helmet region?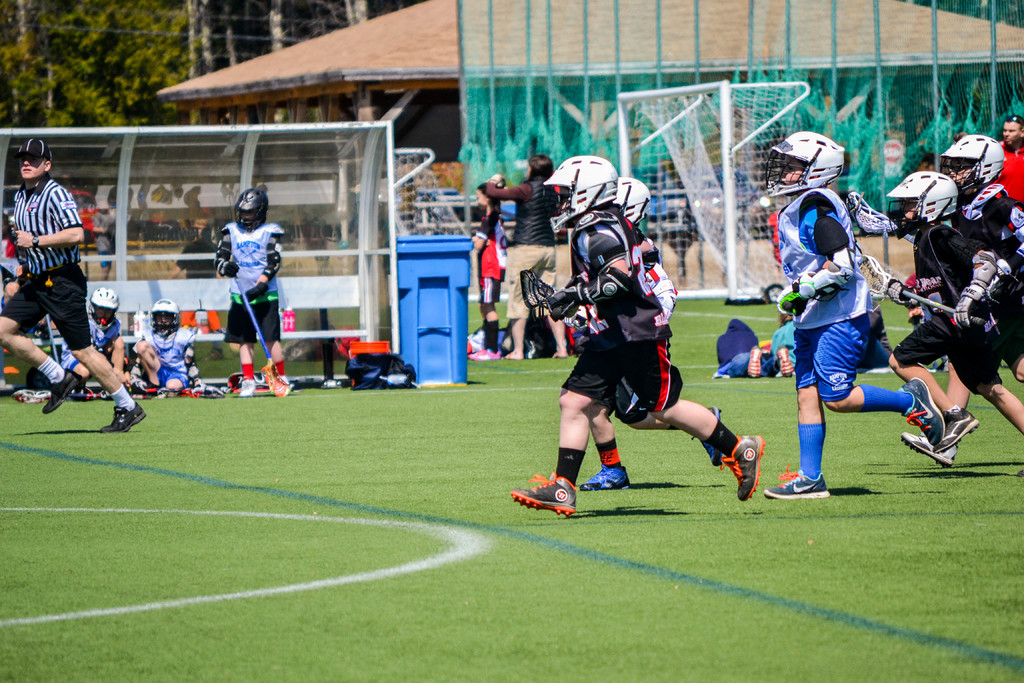
[84,288,124,333]
